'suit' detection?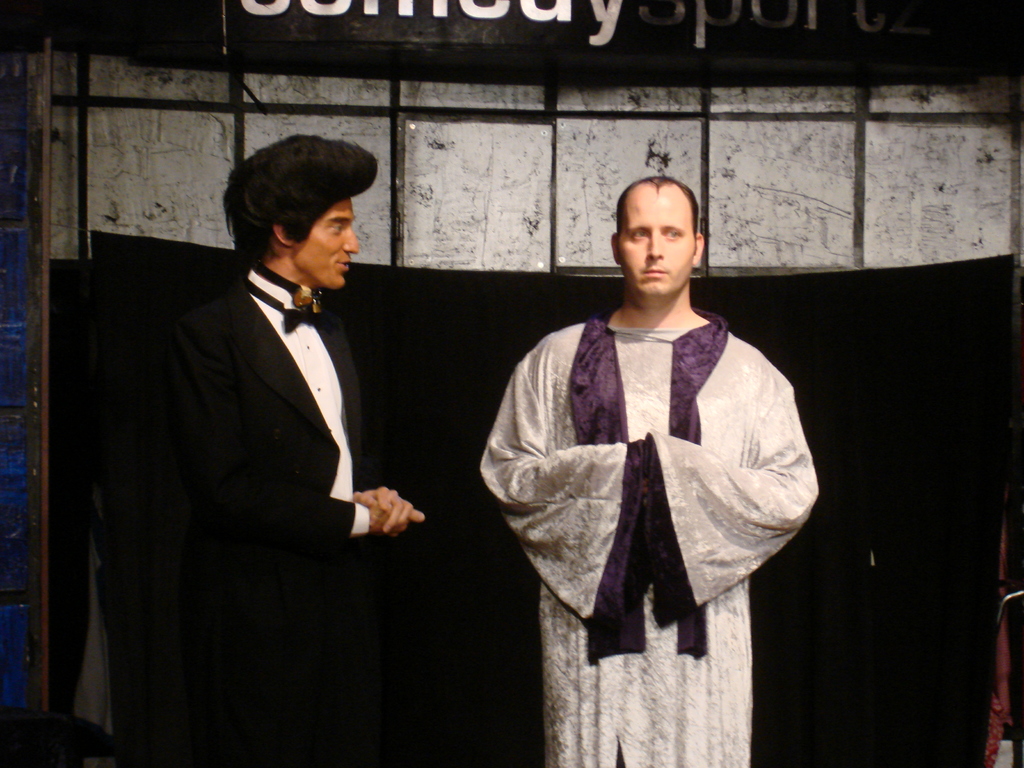
{"x1": 159, "y1": 165, "x2": 417, "y2": 694}
